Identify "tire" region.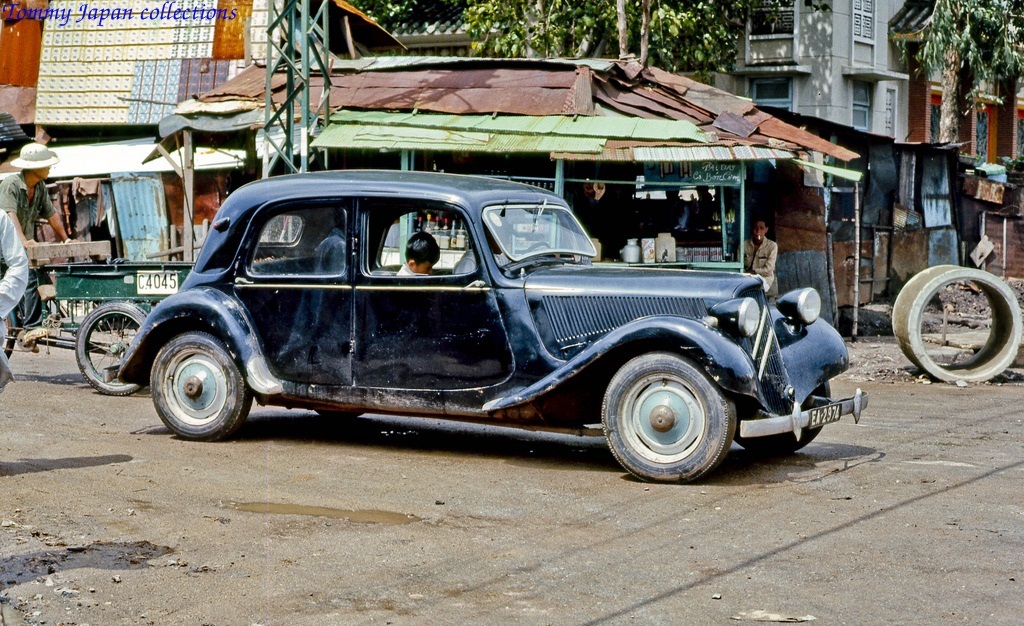
Region: [599,351,738,483].
